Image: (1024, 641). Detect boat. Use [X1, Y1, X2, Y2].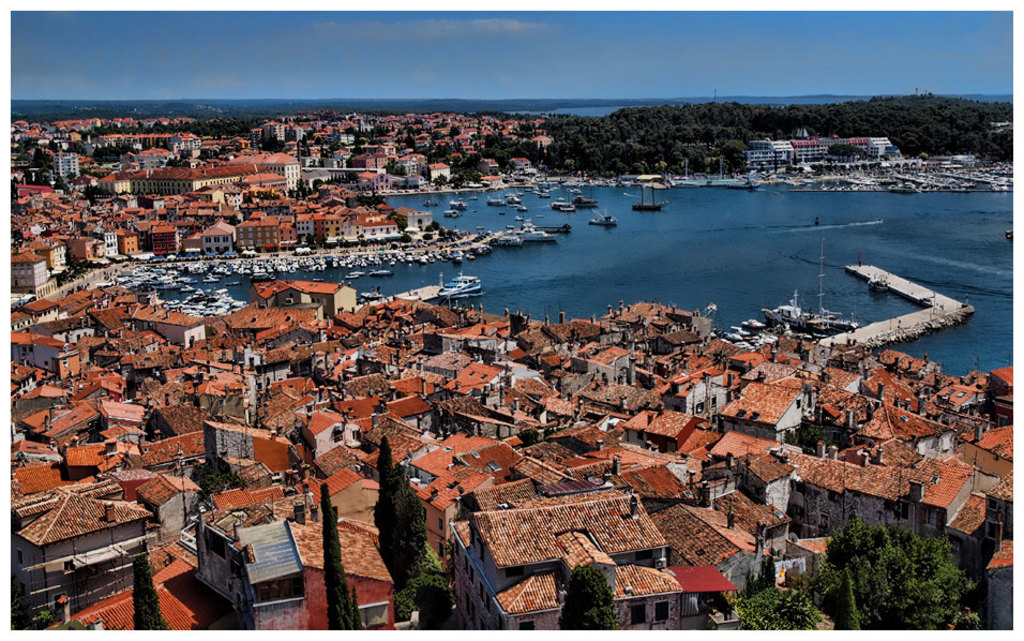
[344, 272, 361, 279].
